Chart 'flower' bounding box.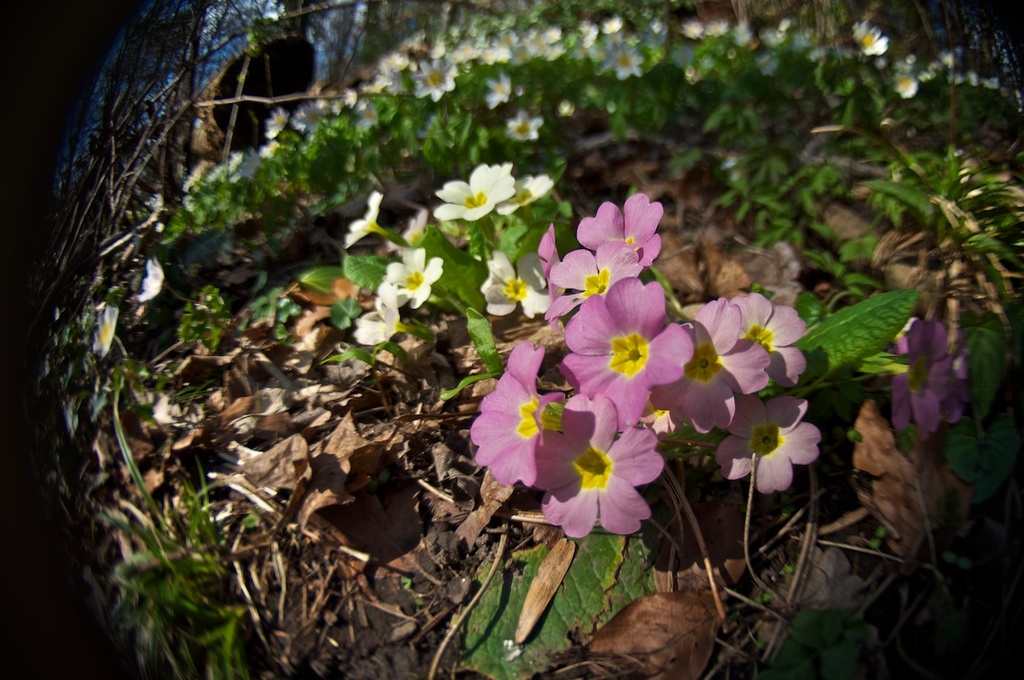
Charted: 430 158 524 223.
